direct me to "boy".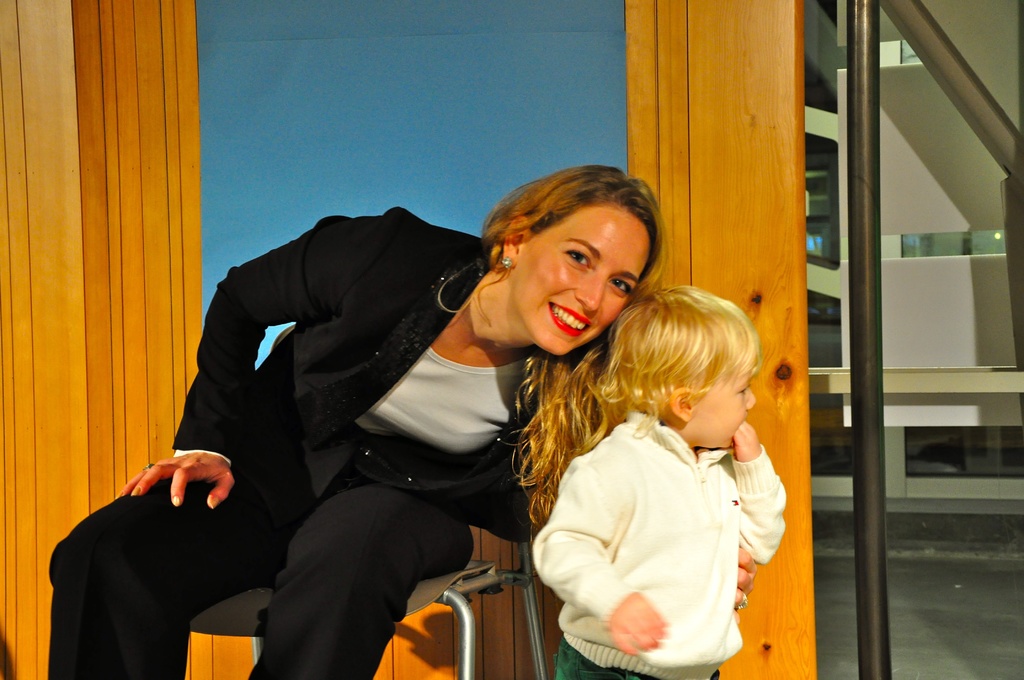
Direction: (523,271,800,679).
